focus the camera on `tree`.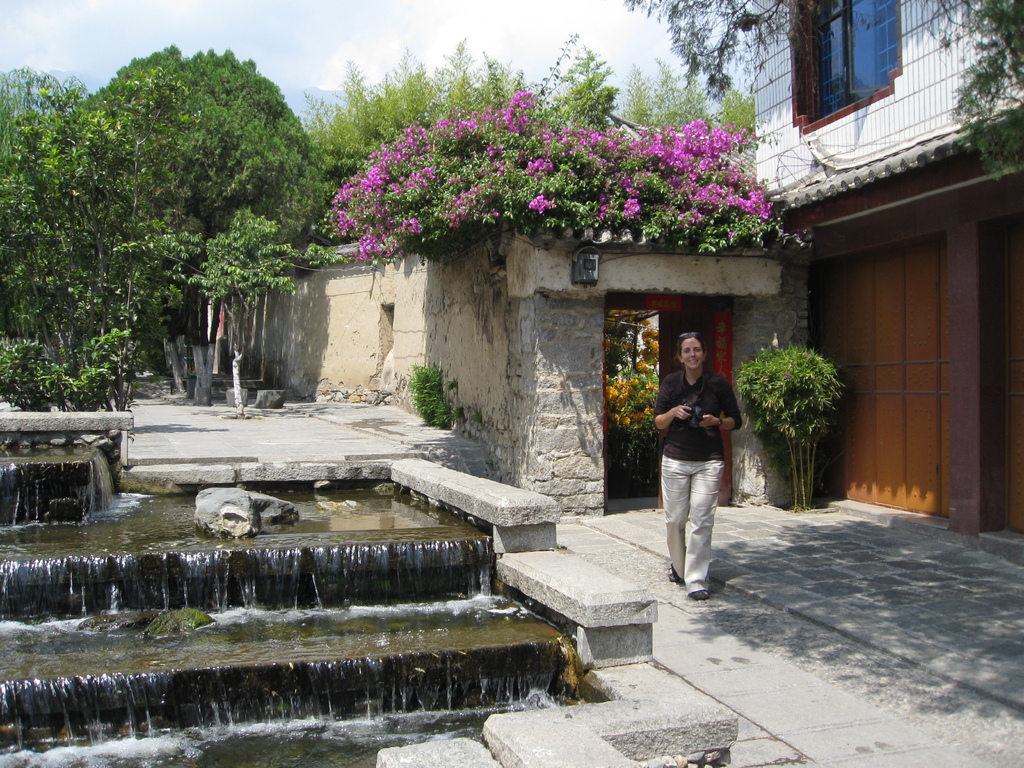
Focus region: Rect(614, 0, 1023, 182).
